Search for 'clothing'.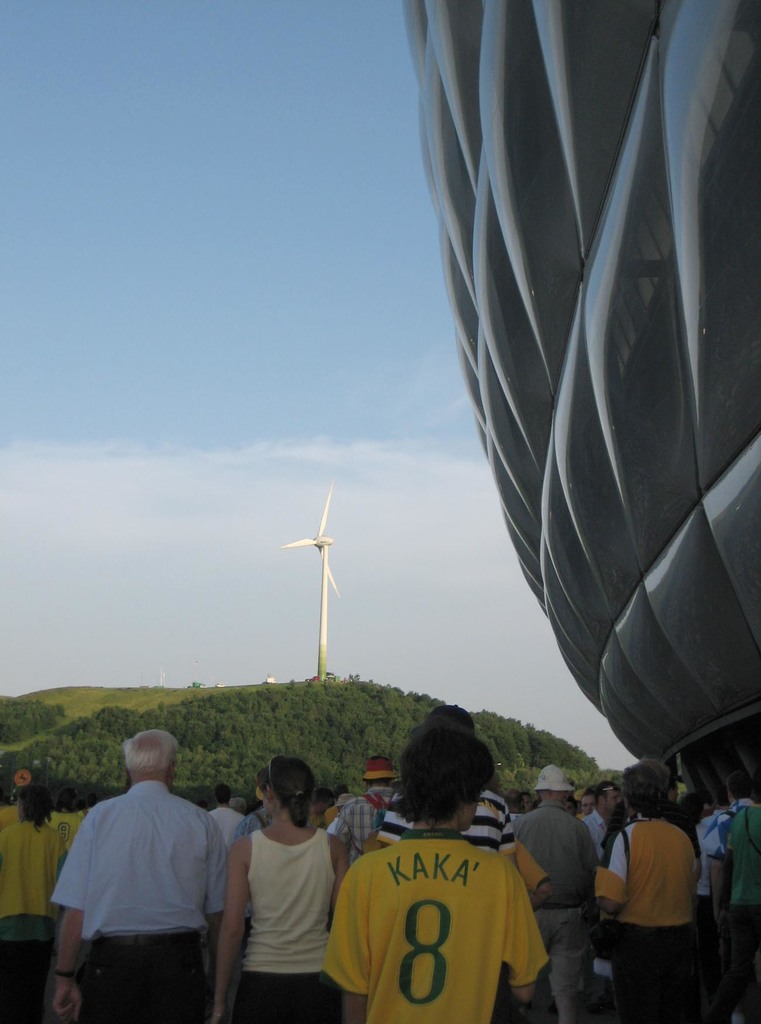
Found at [315,781,399,883].
